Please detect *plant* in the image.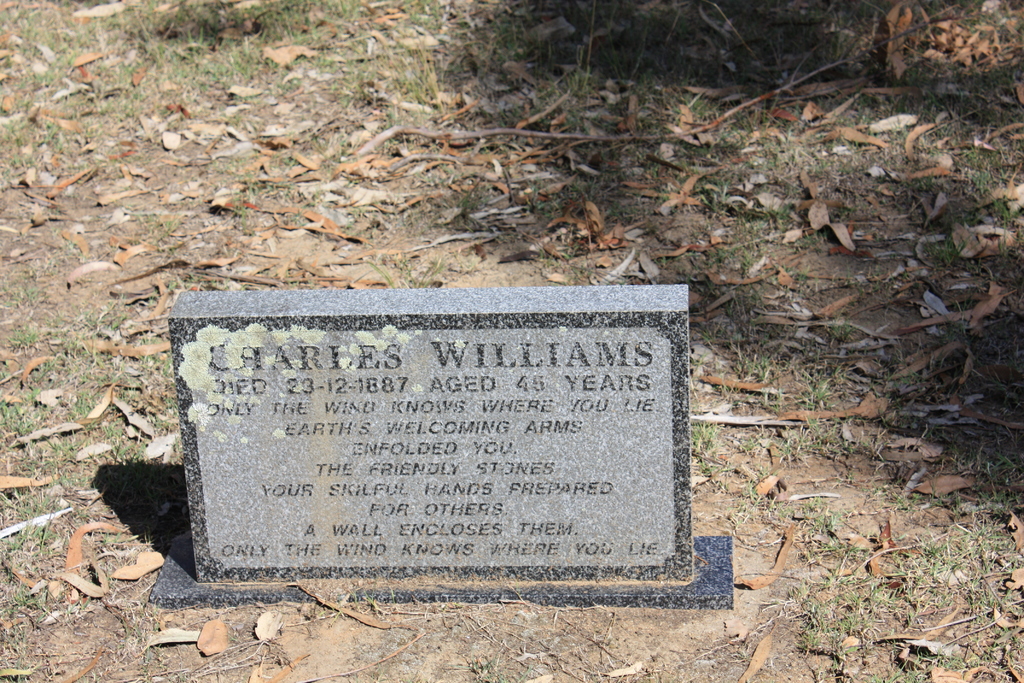
region(329, 43, 455, 131).
